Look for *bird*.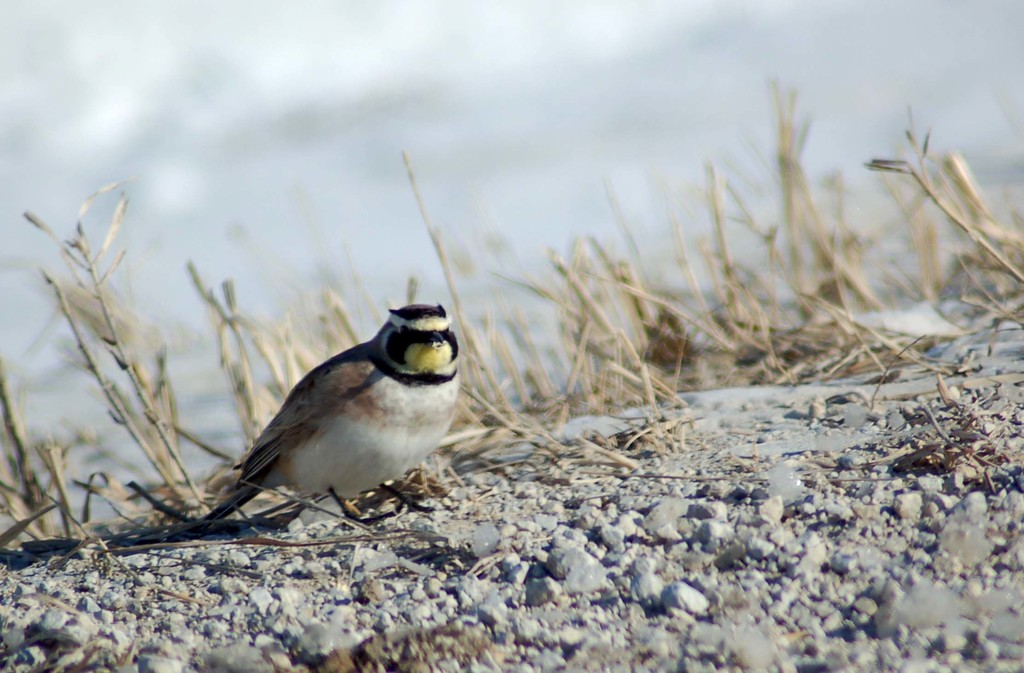
Found: region(10, 301, 465, 549).
